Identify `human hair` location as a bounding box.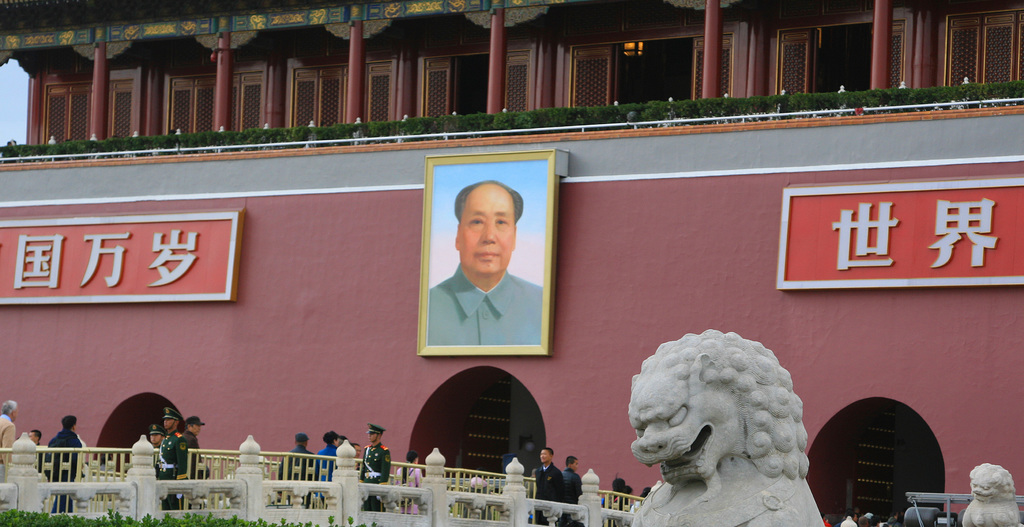
294 434 308 443.
